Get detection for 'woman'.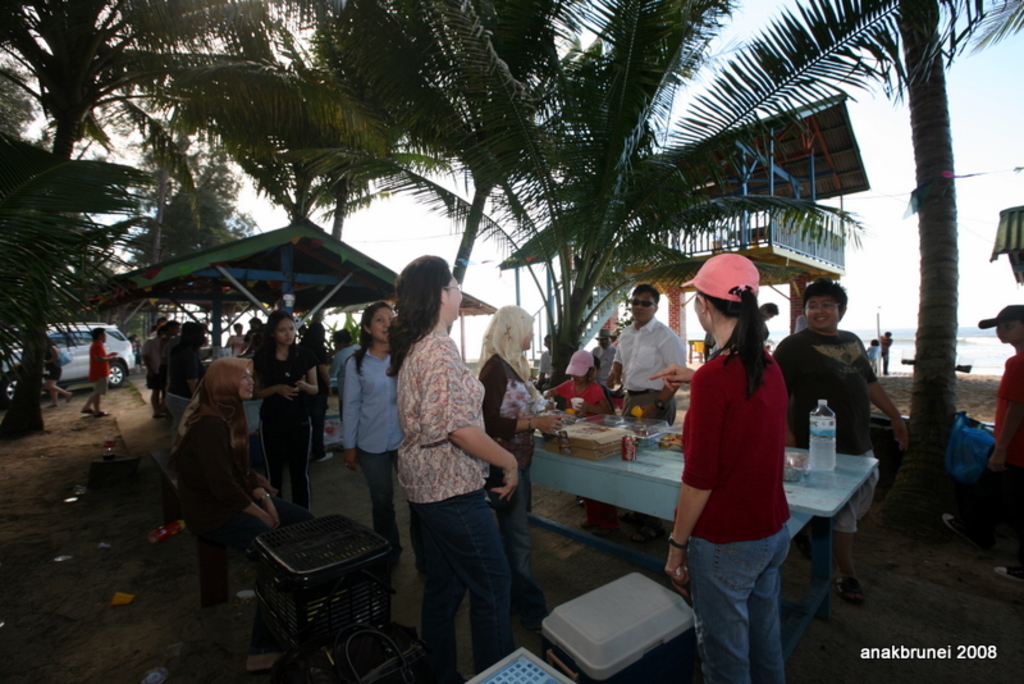
Detection: 224:323:246:357.
